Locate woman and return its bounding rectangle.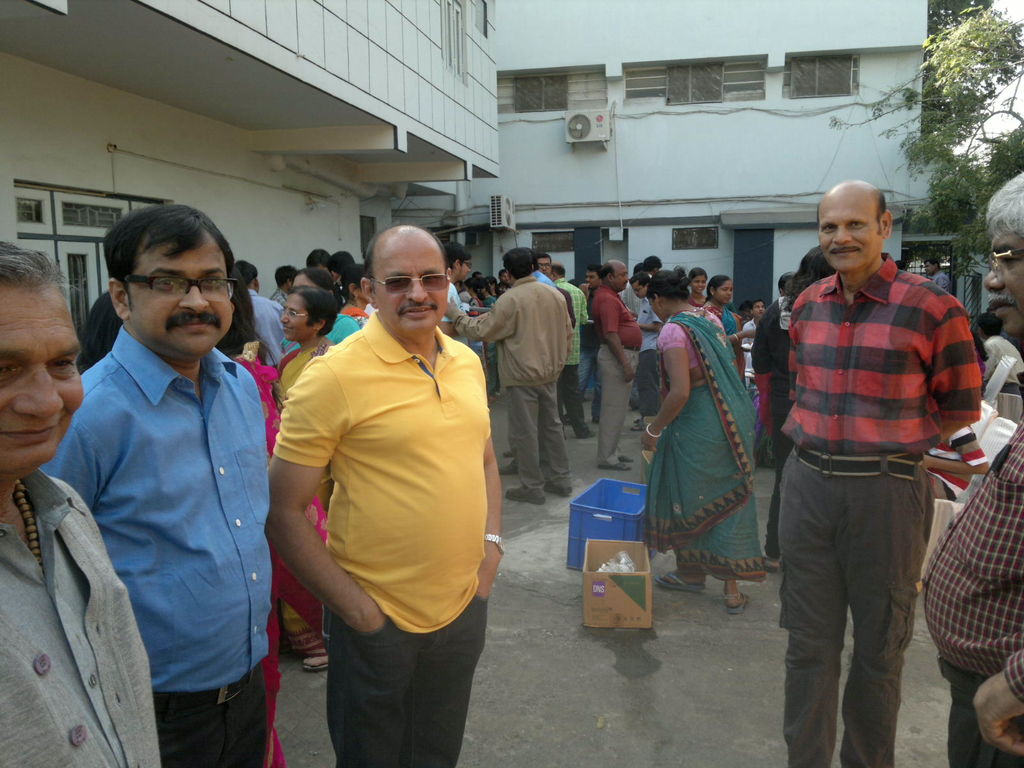
x1=703, y1=273, x2=755, y2=383.
